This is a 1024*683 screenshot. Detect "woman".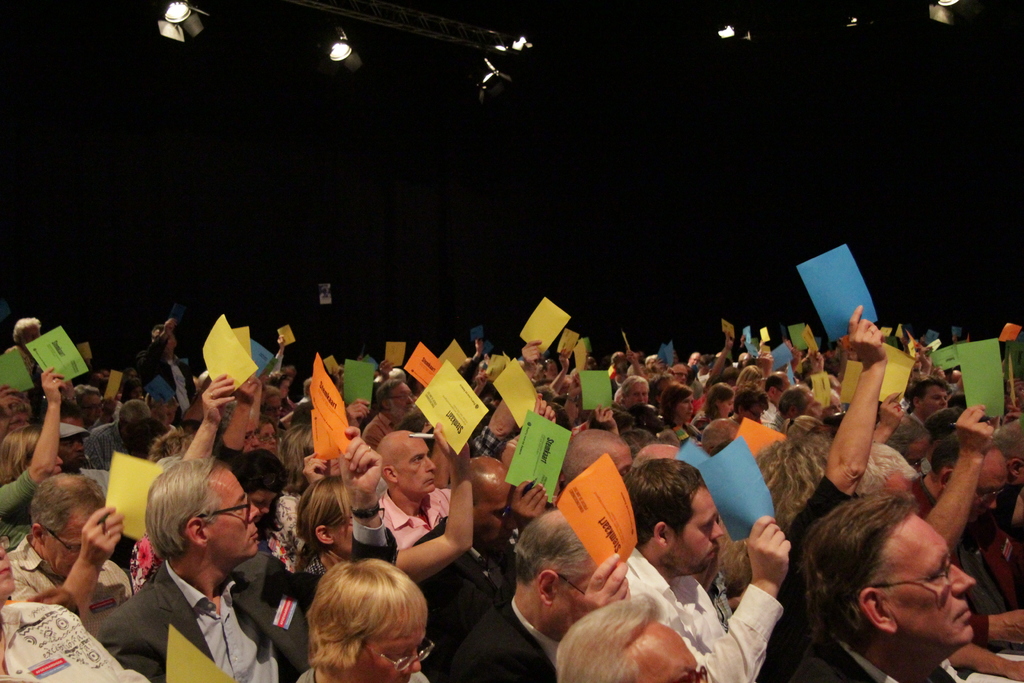
<bbox>661, 382, 690, 428</bbox>.
